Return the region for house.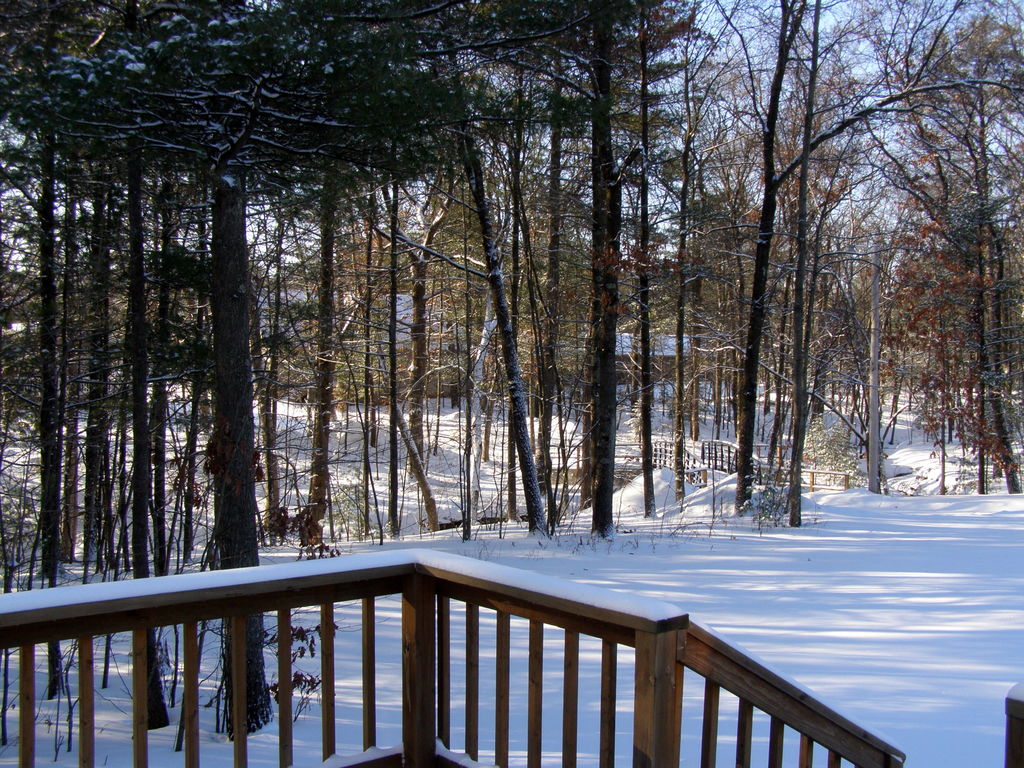
l=218, t=266, r=708, b=413.
